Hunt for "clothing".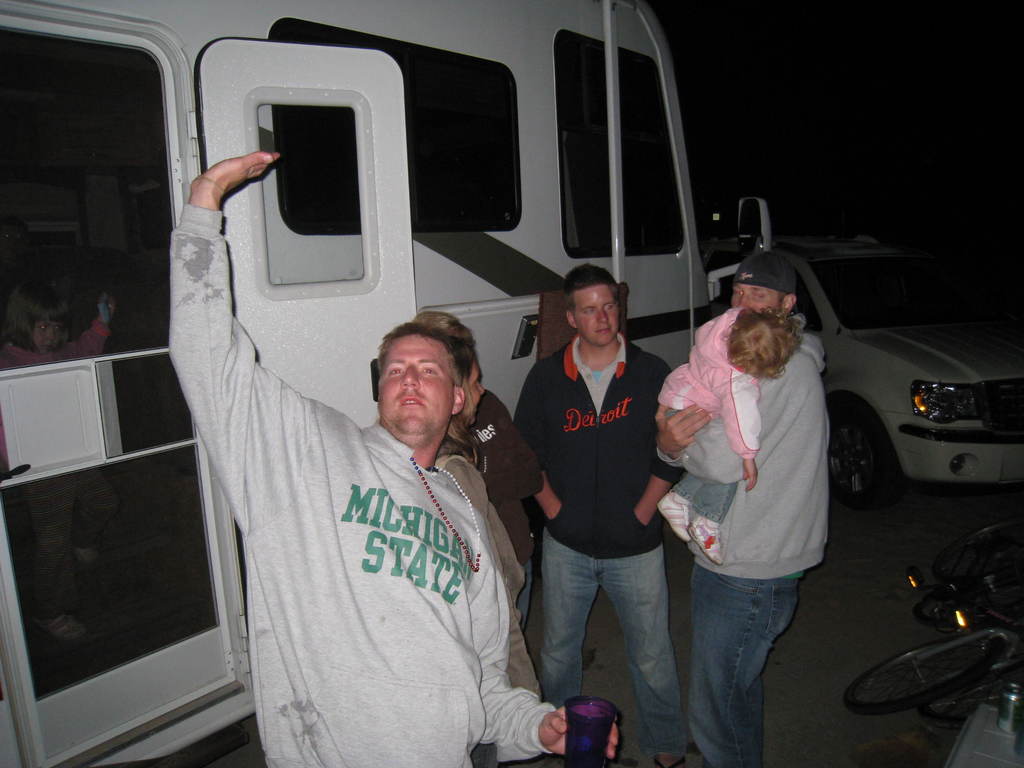
Hunted down at select_region(467, 387, 552, 654).
